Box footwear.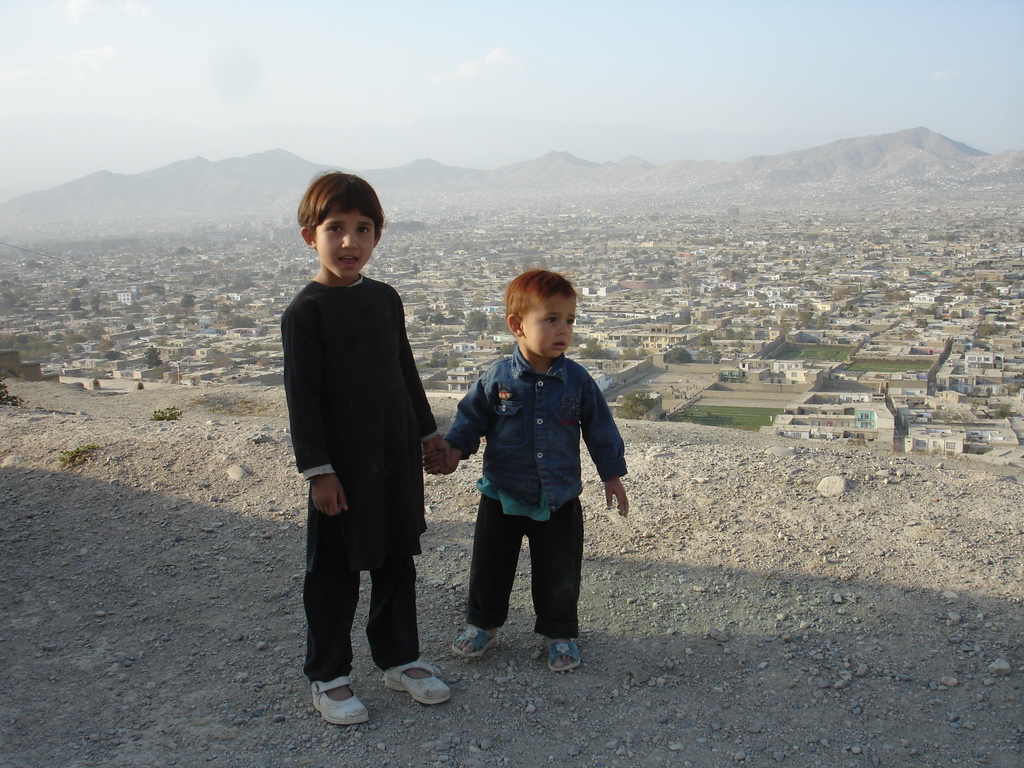
294 664 368 739.
